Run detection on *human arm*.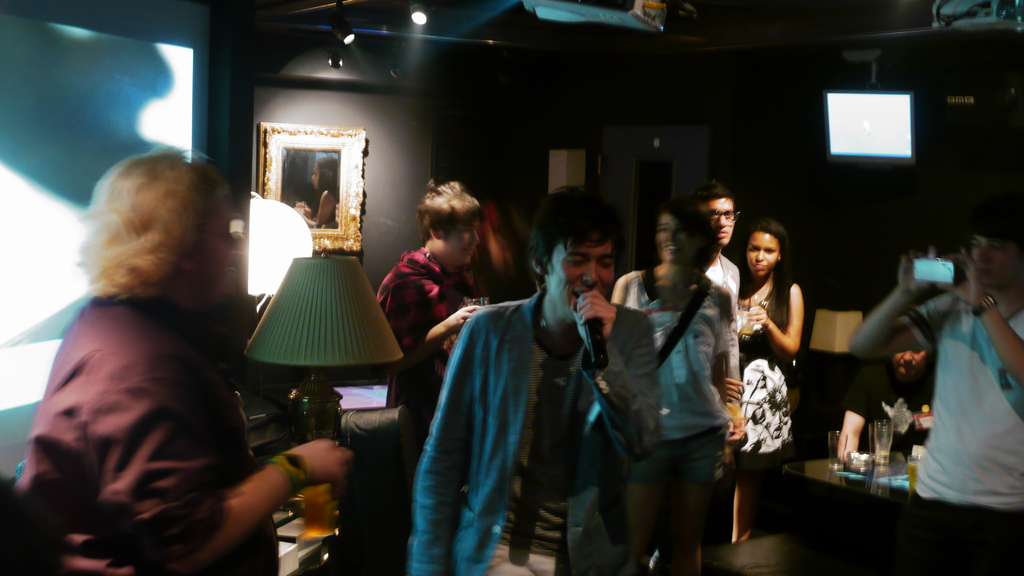
Result: <bbox>583, 300, 666, 464</bbox>.
